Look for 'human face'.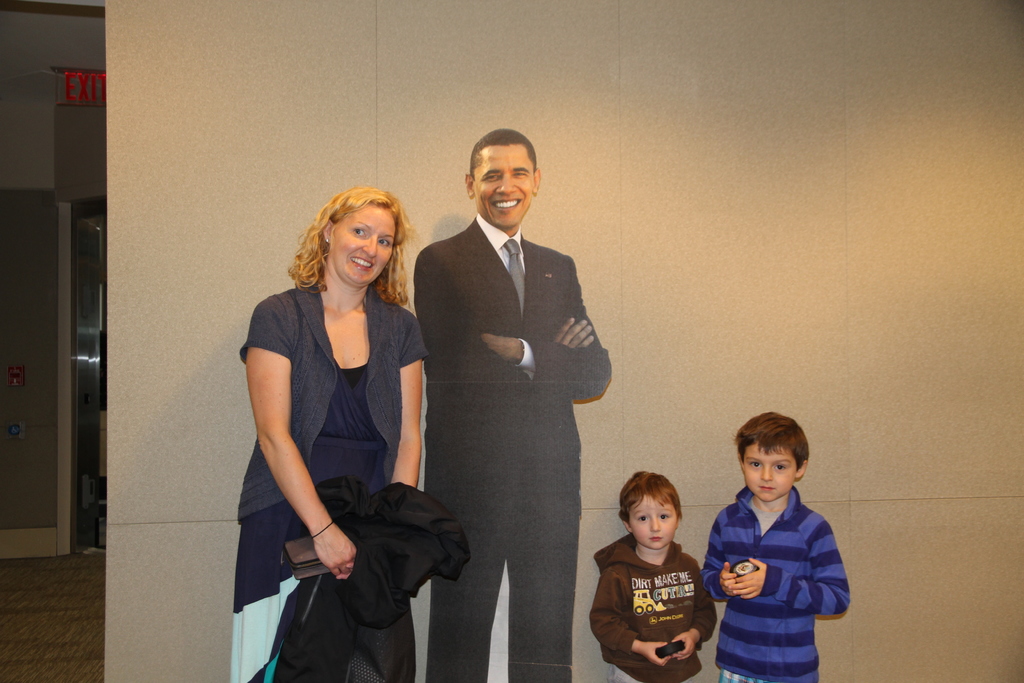
Found: x1=744 y1=441 x2=796 y2=504.
